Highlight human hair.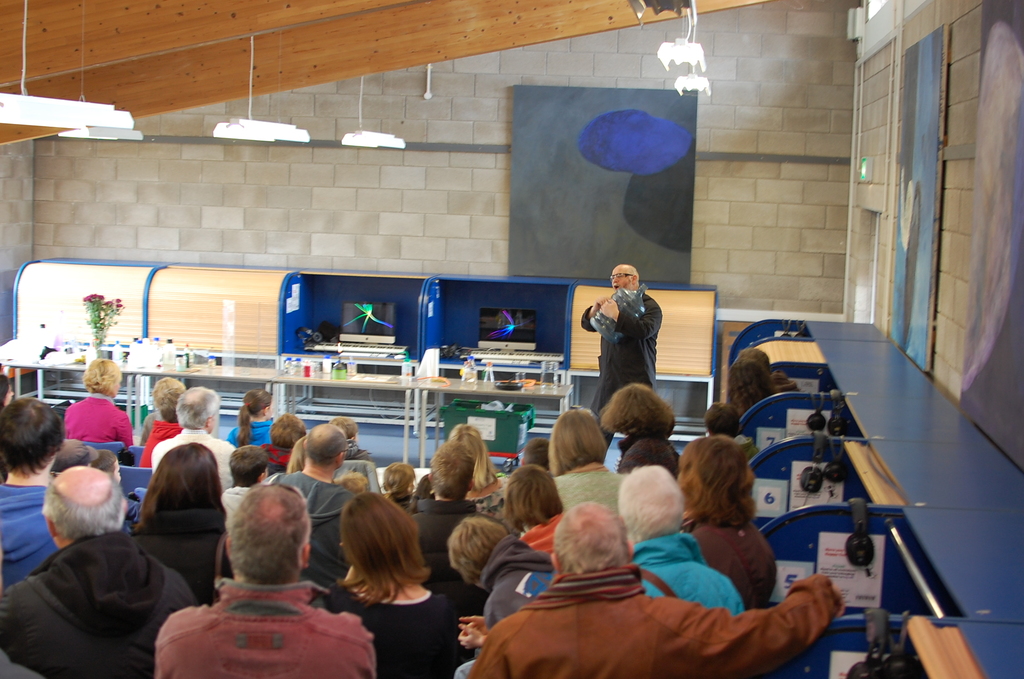
Highlighted region: detection(449, 423, 495, 488).
